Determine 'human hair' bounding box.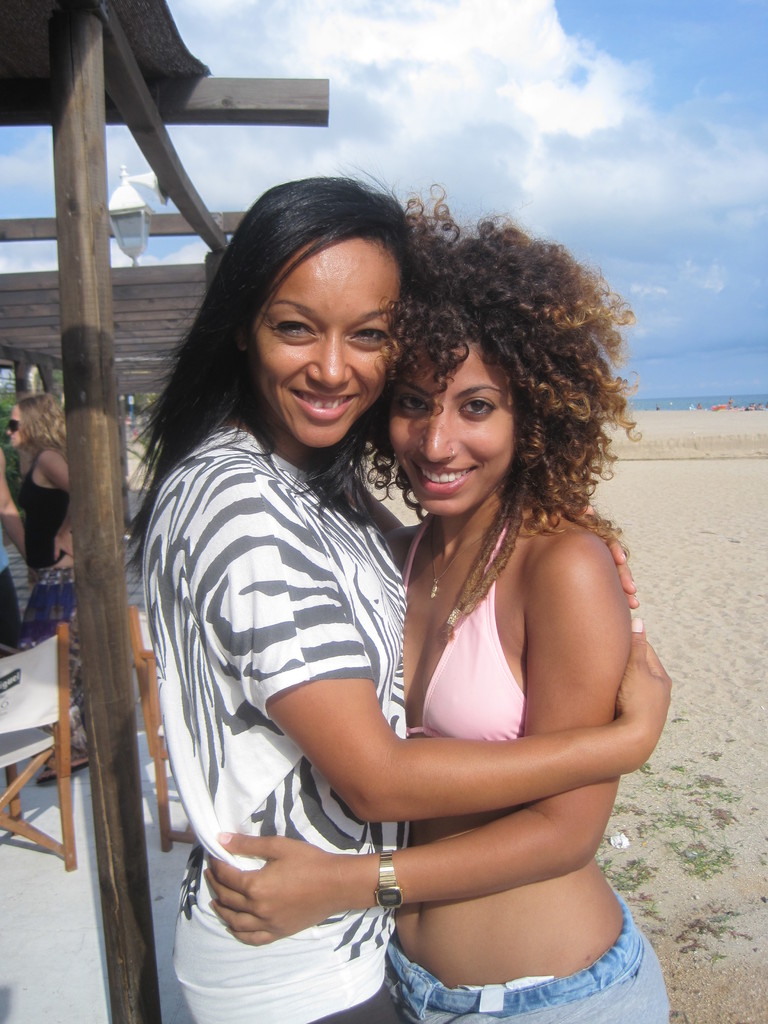
Determined: (left=16, top=392, right=68, bottom=476).
